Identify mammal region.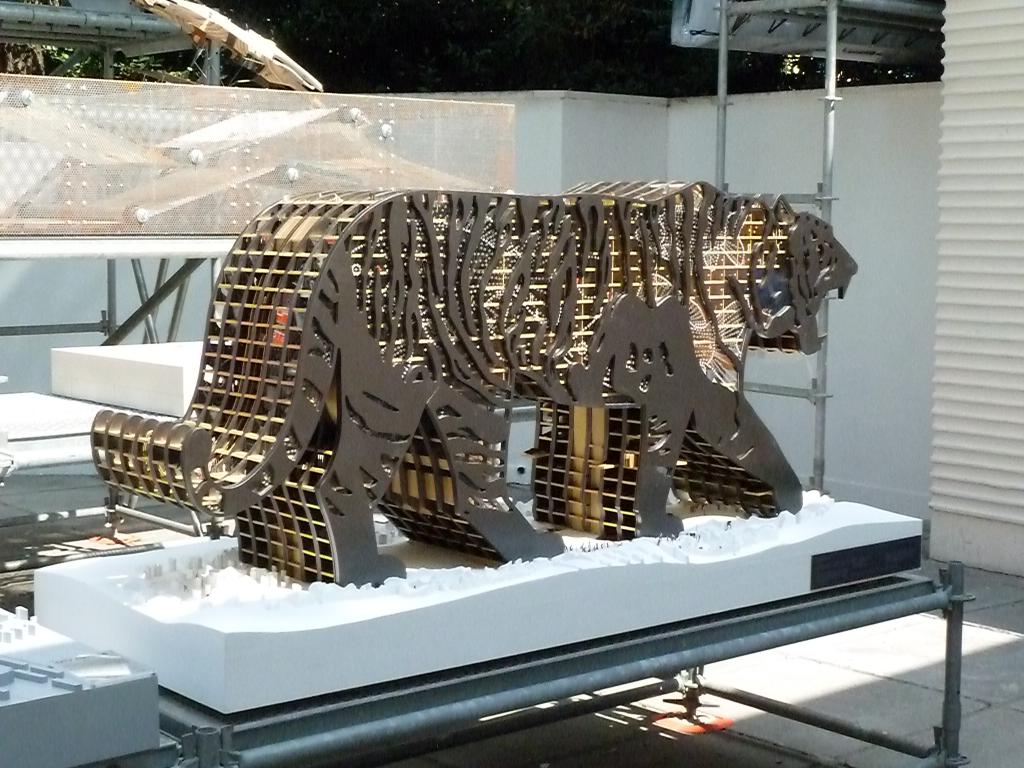
Region: locate(184, 163, 796, 588).
